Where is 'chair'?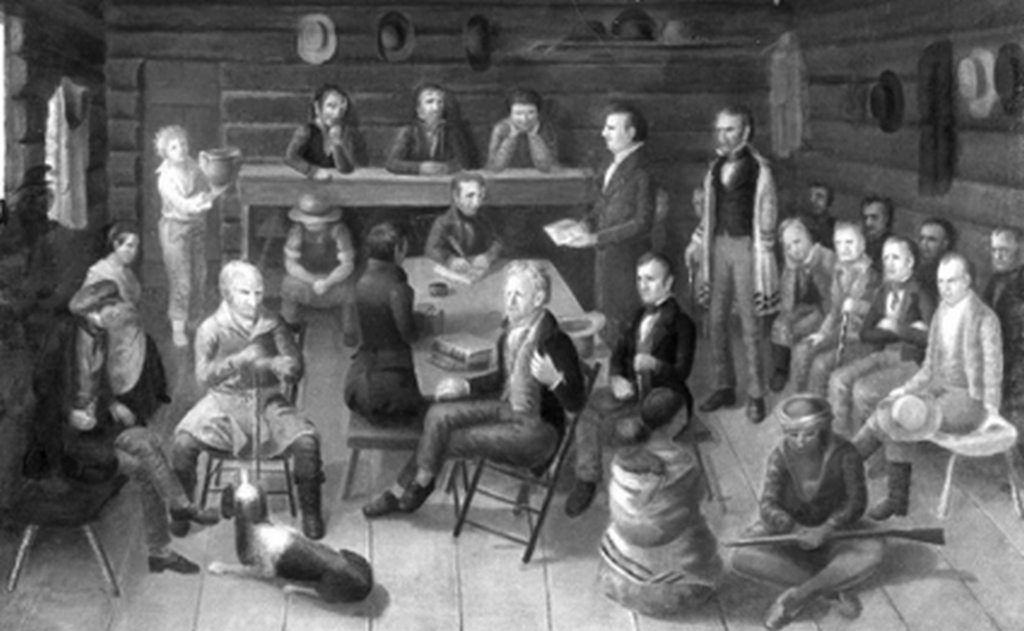
(x1=196, y1=322, x2=305, y2=515).
